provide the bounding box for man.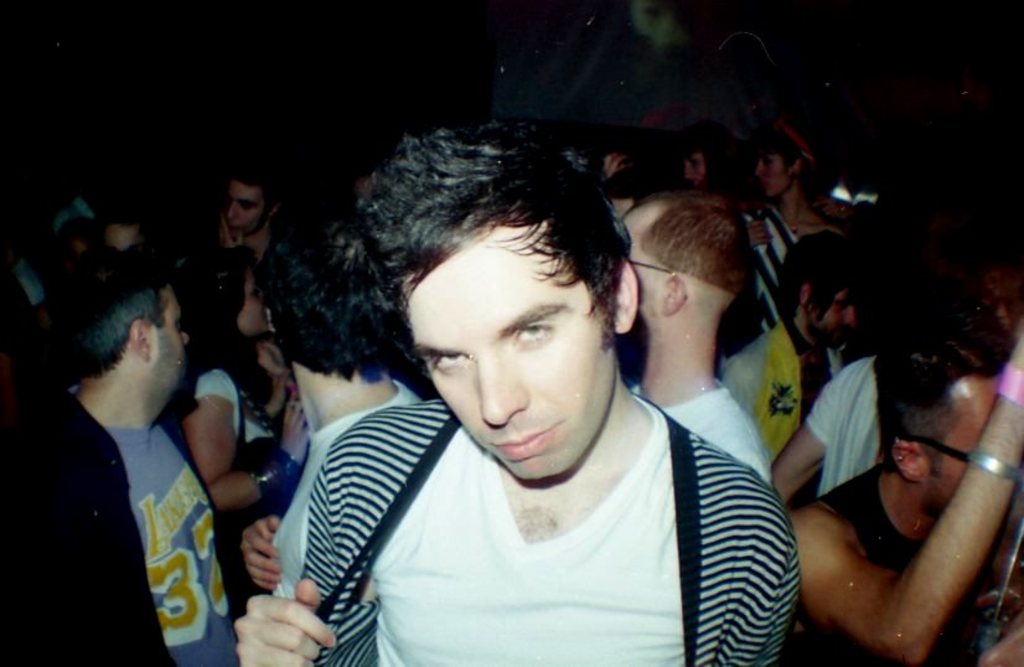
{"x1": 788, "y1": 336, "x2": 1023, "y2": 666}.
